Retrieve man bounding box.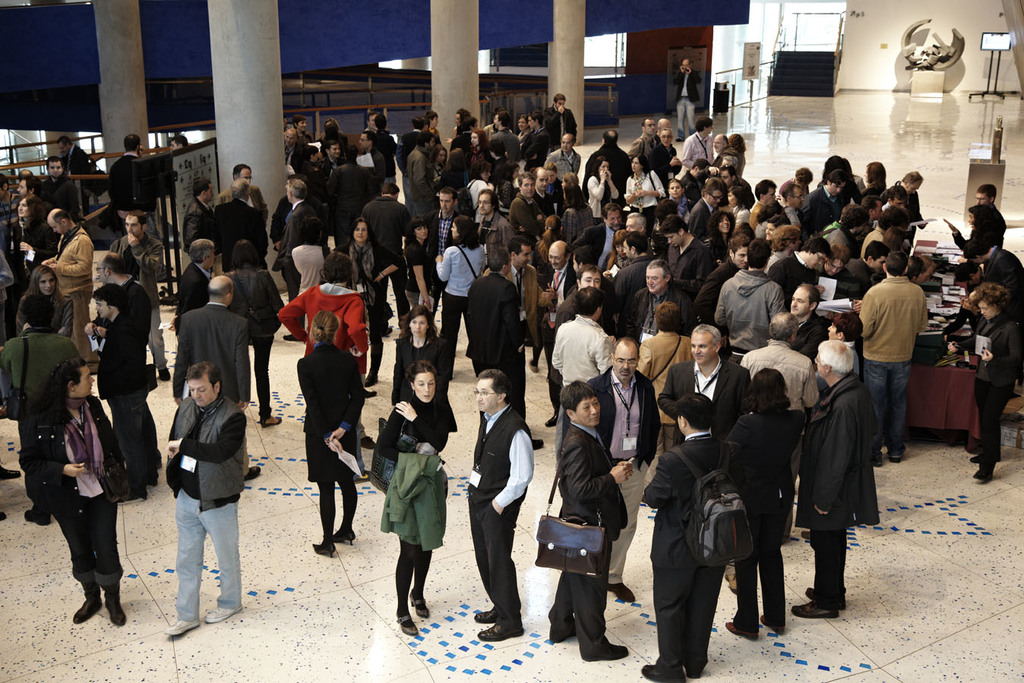
Bounding box: [x1=662, y1=320, x2=753, y2=425].
